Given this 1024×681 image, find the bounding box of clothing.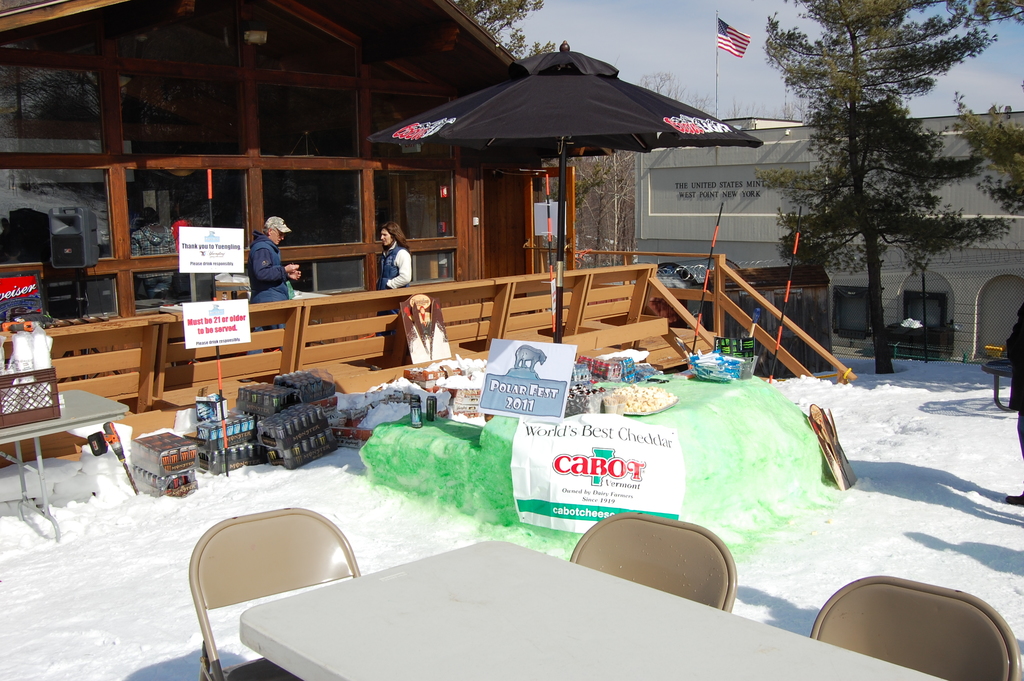
x1=375 y1=240 x2=414 y2=316.
